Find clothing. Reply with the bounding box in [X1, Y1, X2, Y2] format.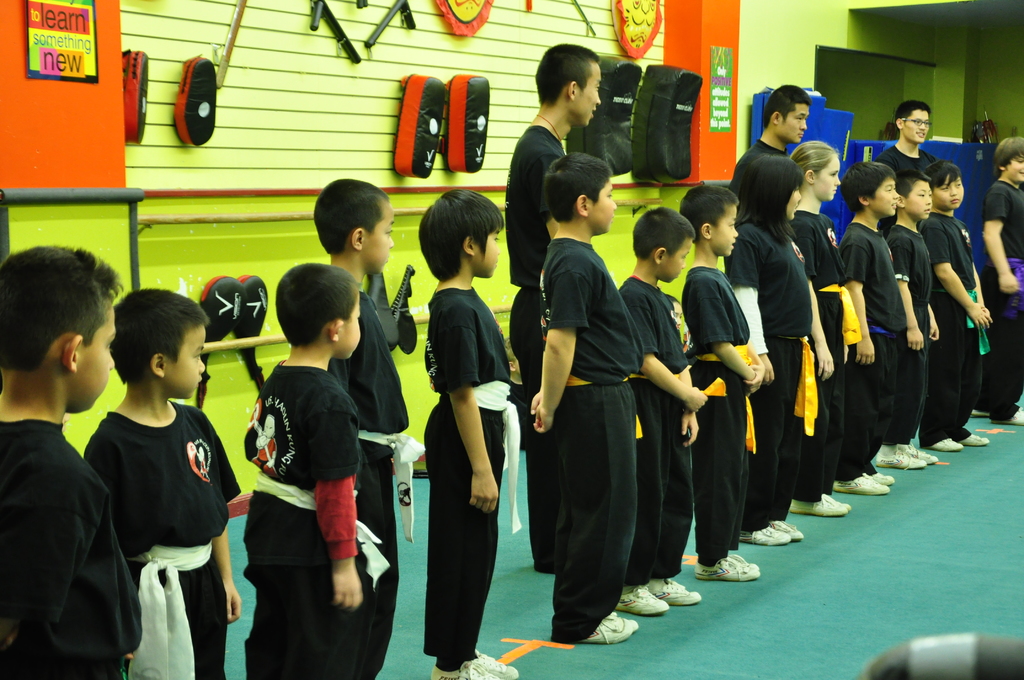
[925, 193, 980, 428].
